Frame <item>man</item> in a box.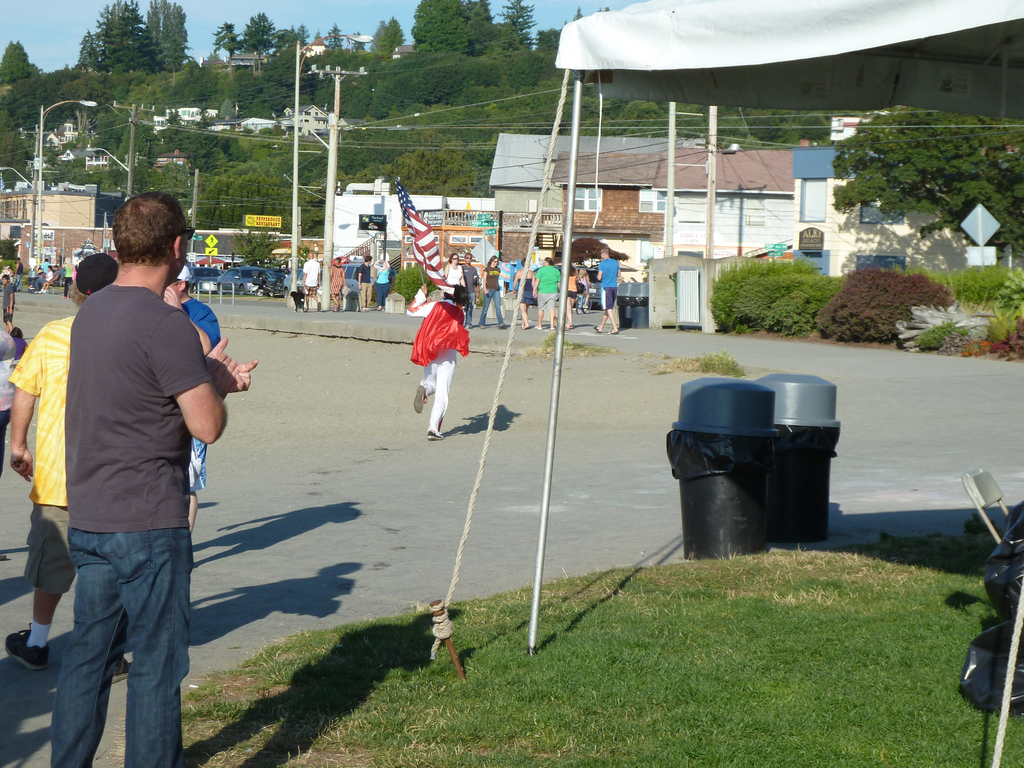
x1=355, y1=253, x2=371, y2=313.
